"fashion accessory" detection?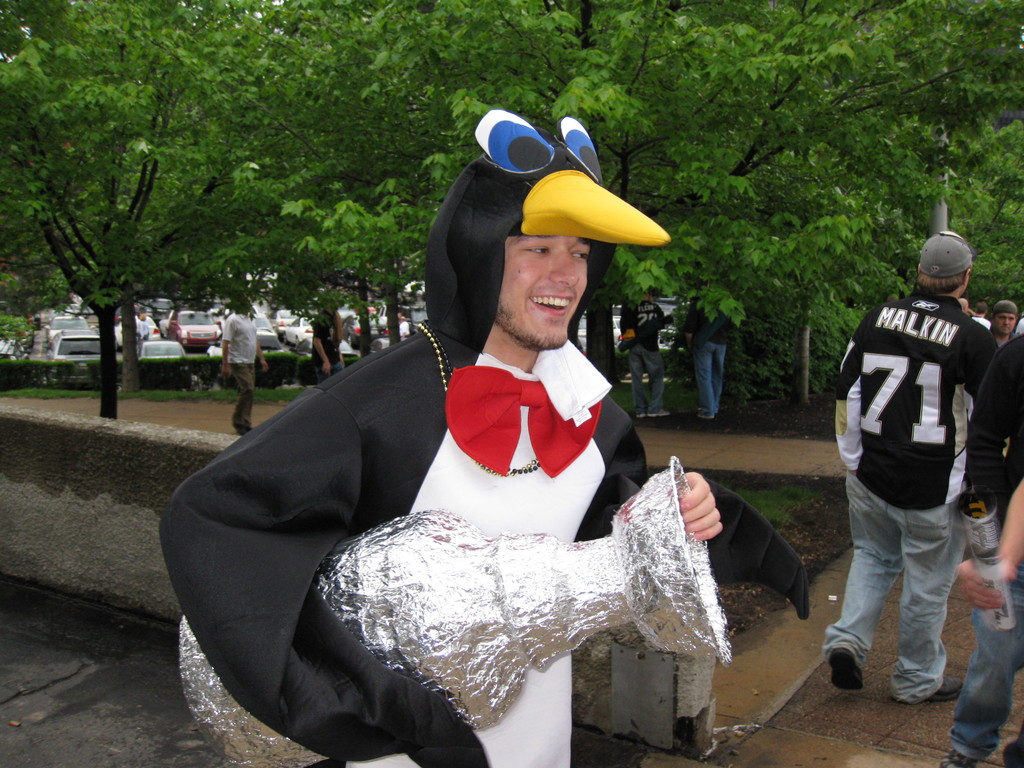
{"x1": 924, "y1": 671, "x2": 966, "y2": 705}
